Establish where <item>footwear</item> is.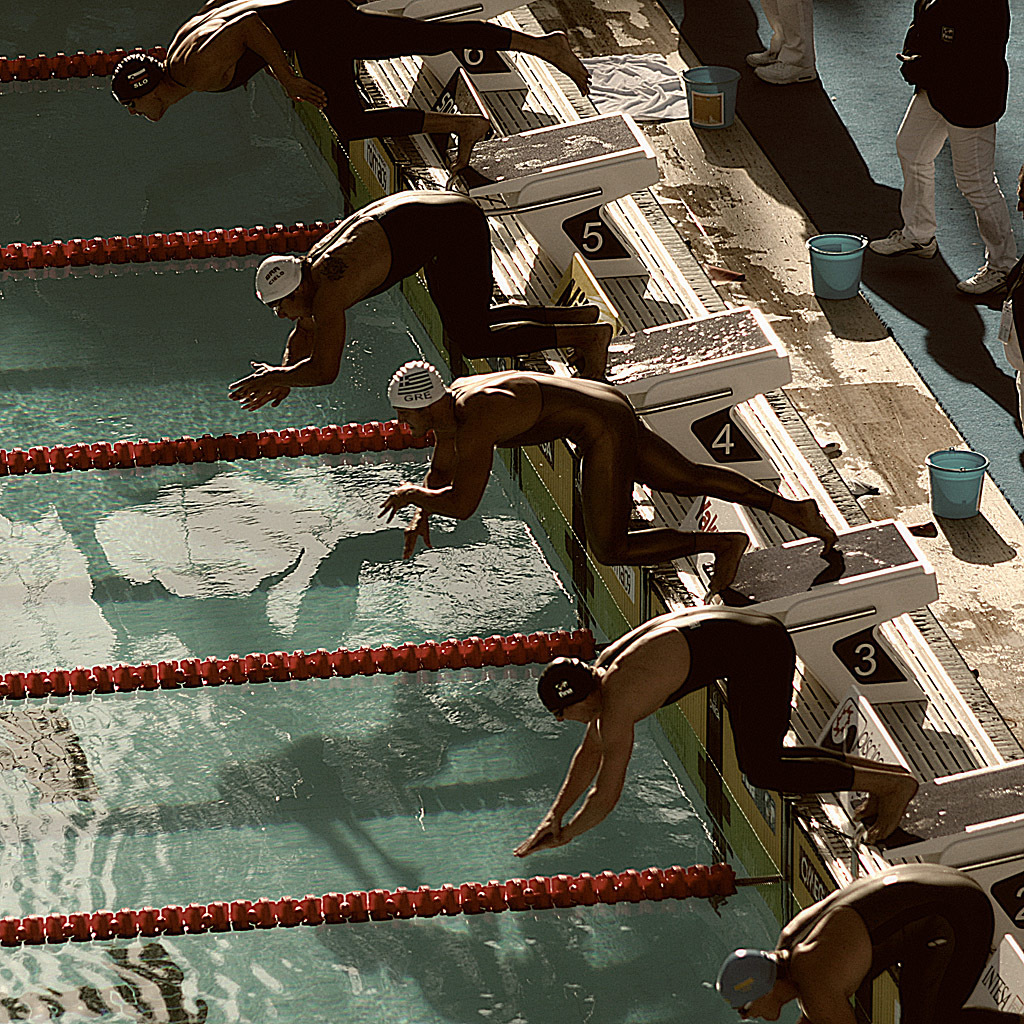
Established at [751,63,820,79].
